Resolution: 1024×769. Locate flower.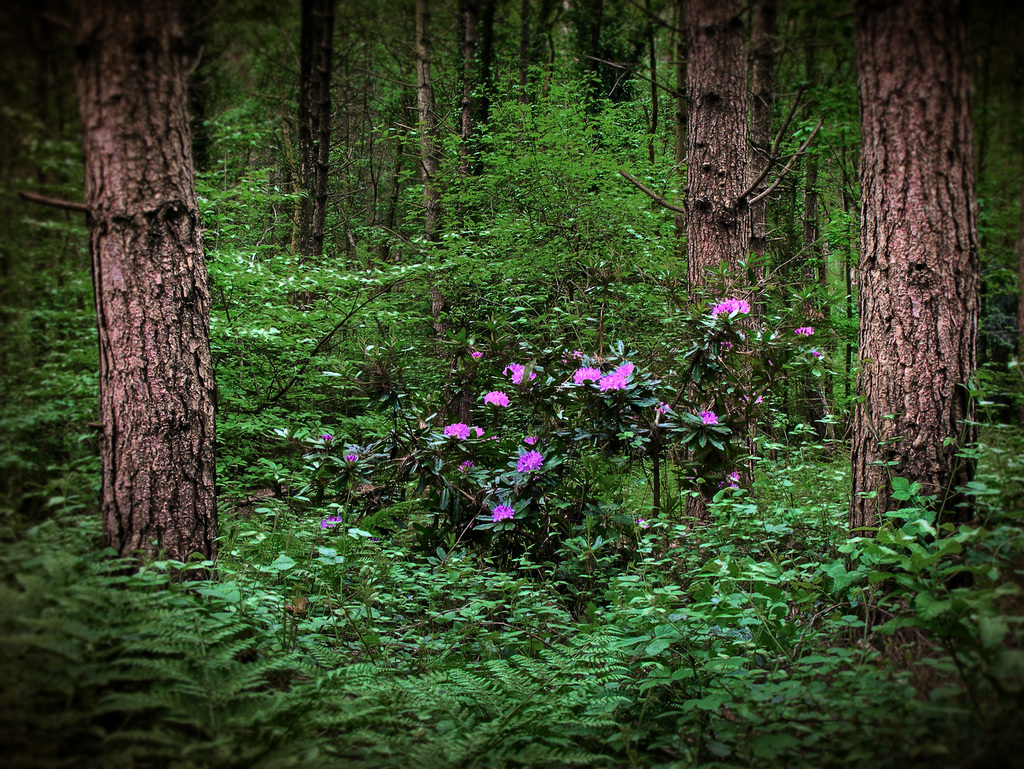
Rect(488, 503, 517, 521).
